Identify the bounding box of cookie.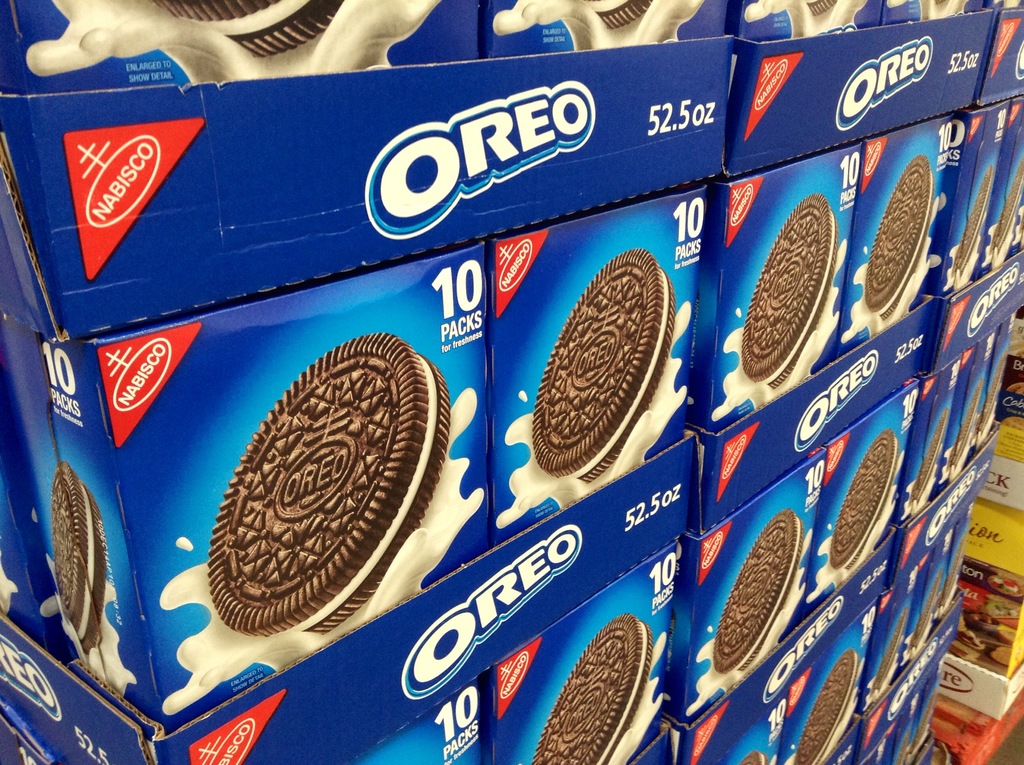
bbox(868, 609, 908, 693).
